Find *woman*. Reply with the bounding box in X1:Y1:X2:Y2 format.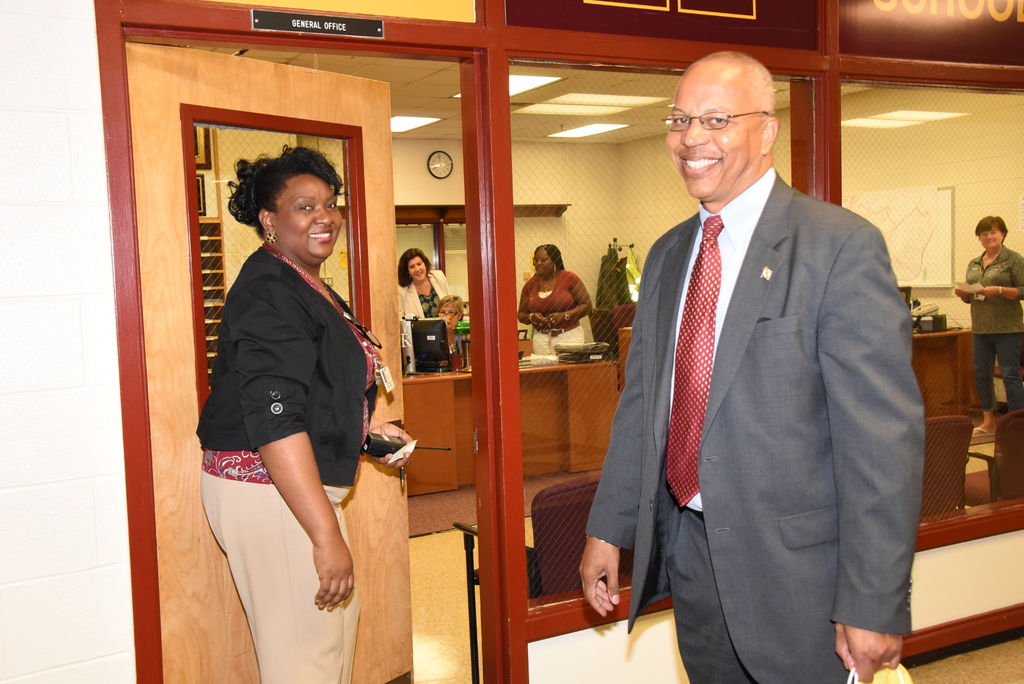
180:144:407:678.
